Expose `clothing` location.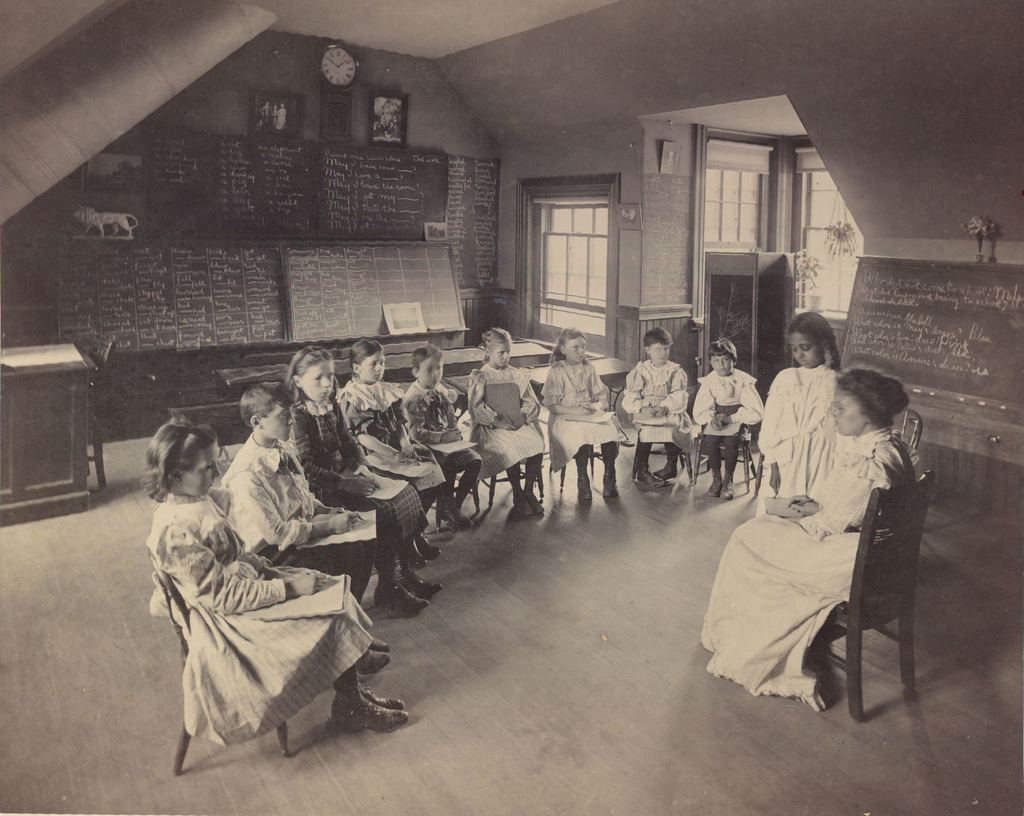
Exposed at 614 348 698 444.
